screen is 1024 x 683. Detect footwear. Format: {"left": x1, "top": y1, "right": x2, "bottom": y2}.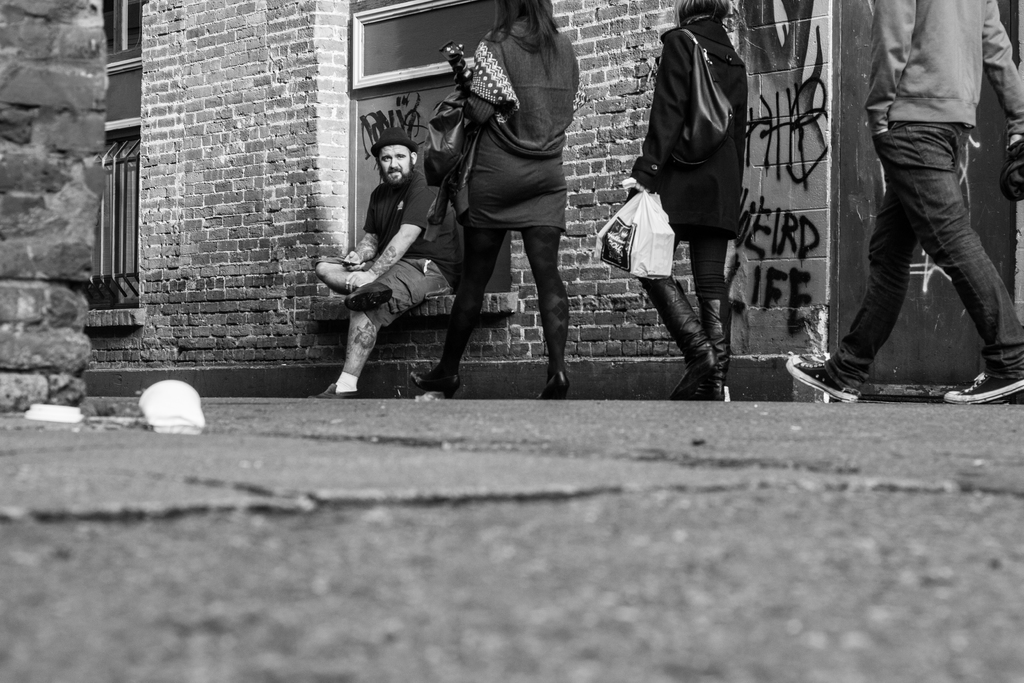
{"left": 674, "top": 349, "right": 717, "bottom": 400}.
